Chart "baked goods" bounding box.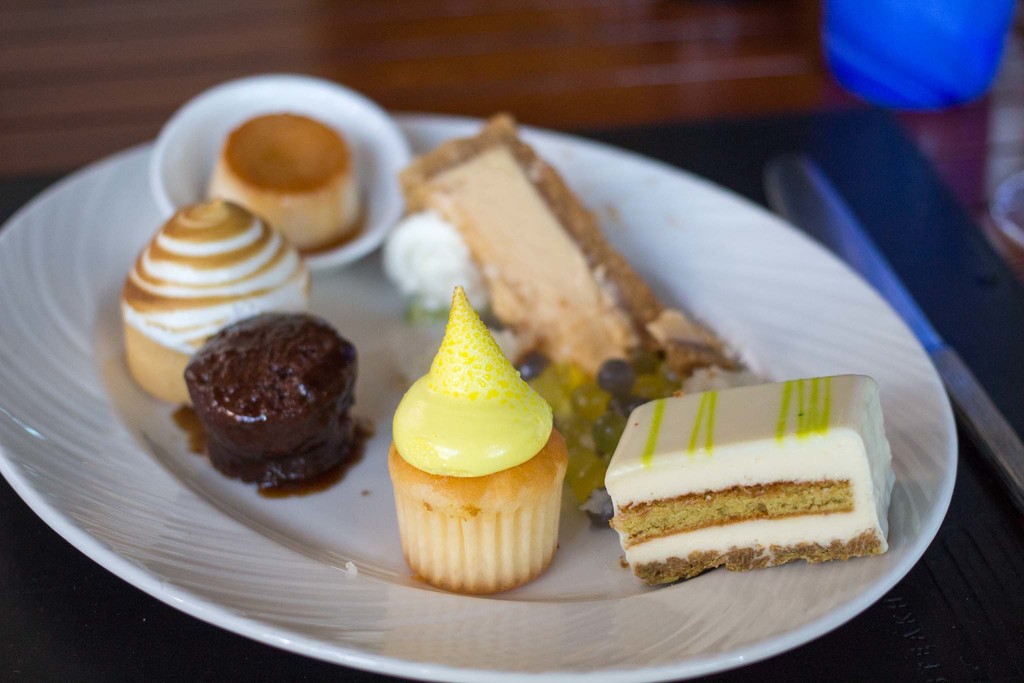
Charted: {"x1": 601, "y1": 377, "x2": 892, "y2": 587}.
